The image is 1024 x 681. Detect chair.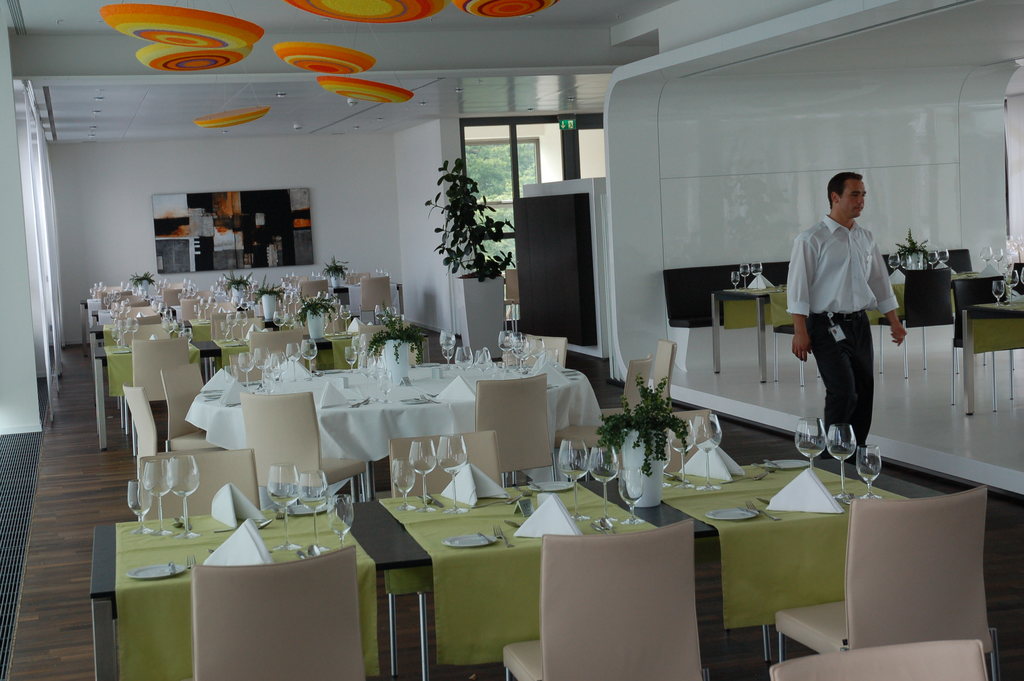
Detection: bbox(522, 330, 568, 368).
